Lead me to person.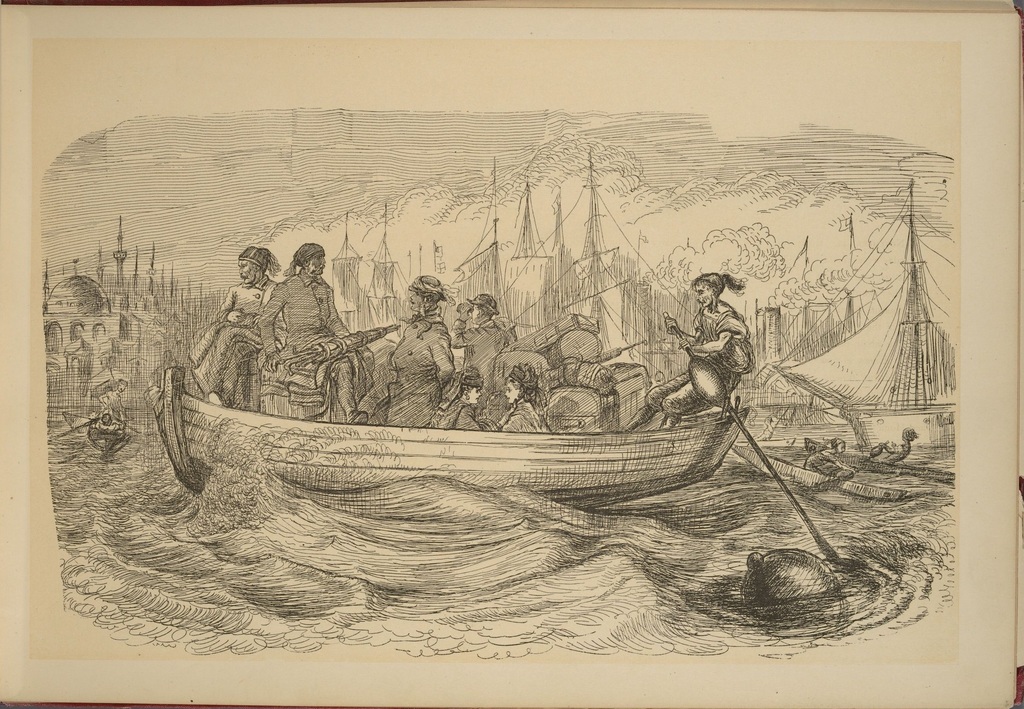
Lead to {"x1": 252, "y1": 244, "x2": 372, "y2": 422}.
